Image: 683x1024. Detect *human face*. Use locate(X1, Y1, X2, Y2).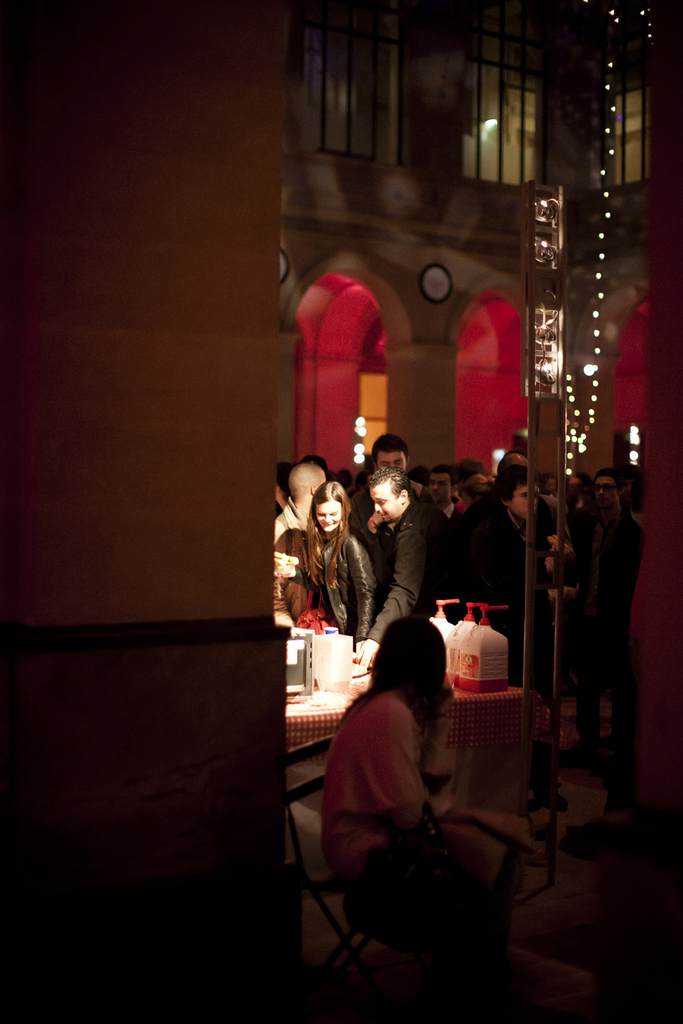
locate(376, 453, 408, 477).
